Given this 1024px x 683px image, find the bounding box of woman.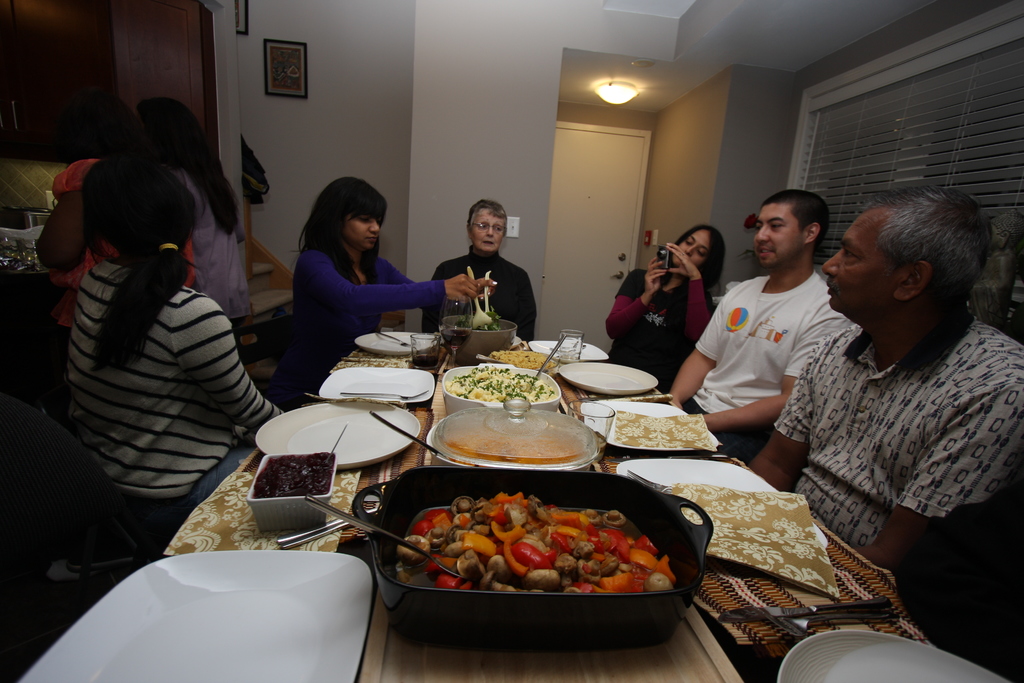
<bbox>63, 151, 300, 516</bbox>.
